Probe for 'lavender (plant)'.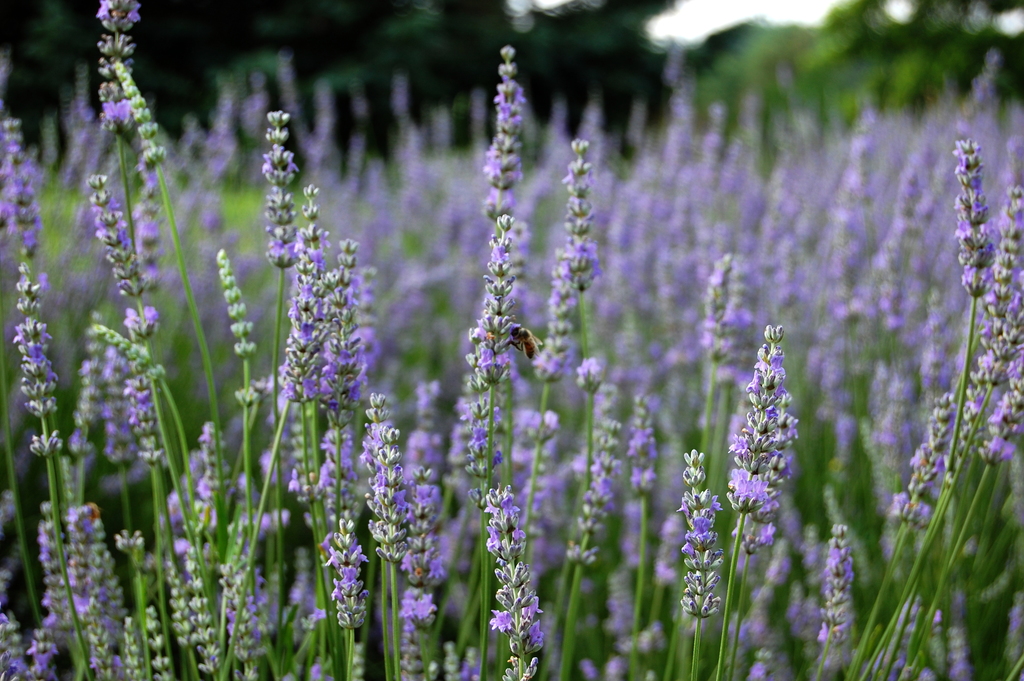
Probe result: 86/0/143/366.
